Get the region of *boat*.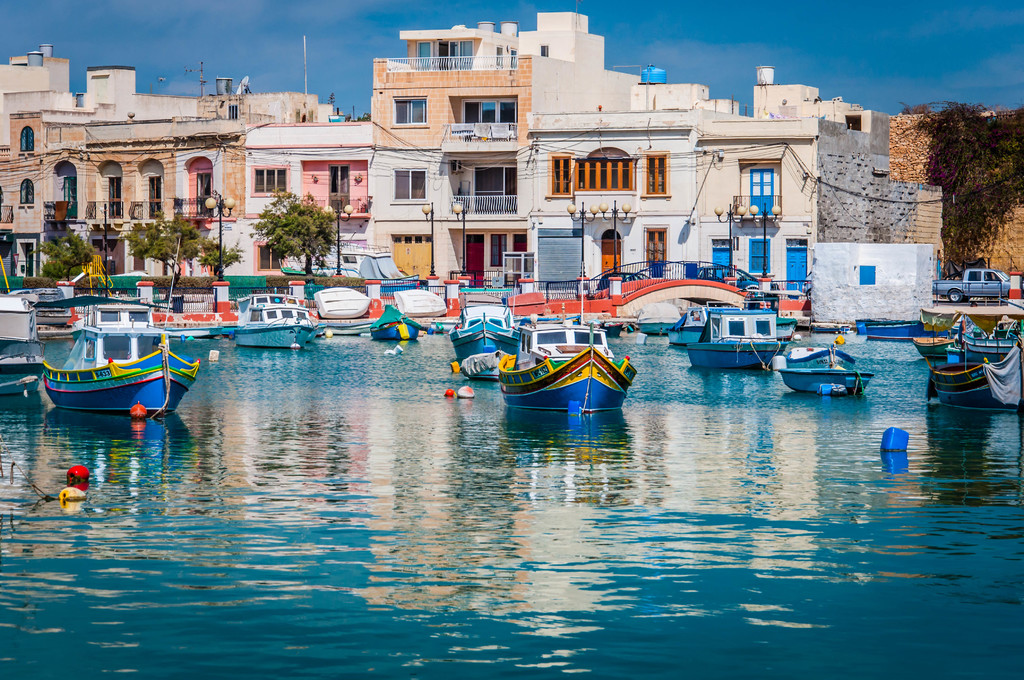
[914, 318, 973, 355].
